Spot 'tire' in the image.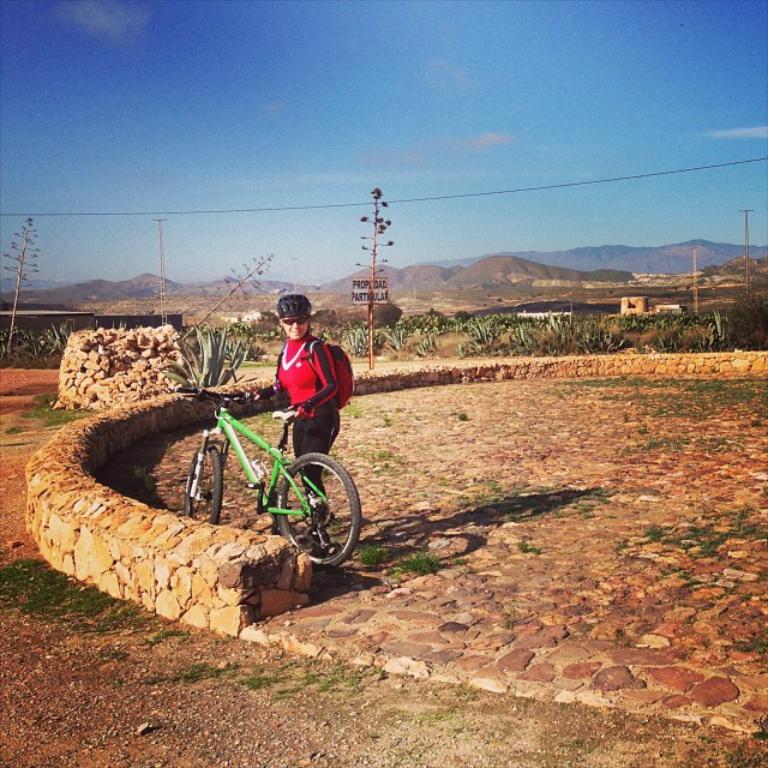
'tire' found at (277, 454, 362, 571).
